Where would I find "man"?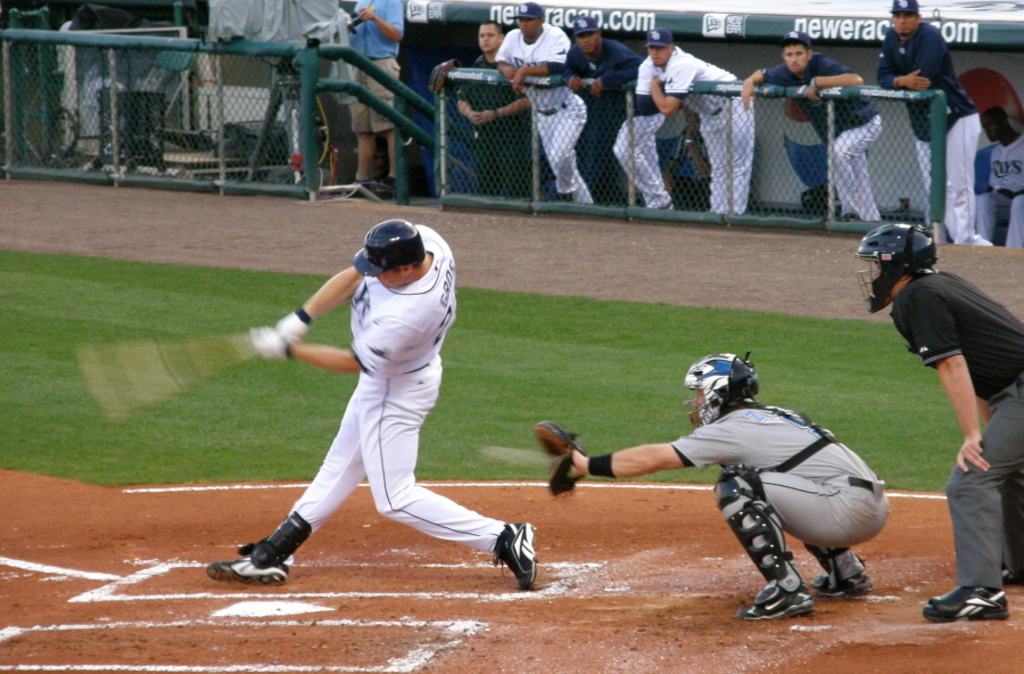
At x1=338 y1=0 x2=402 y2=197.
